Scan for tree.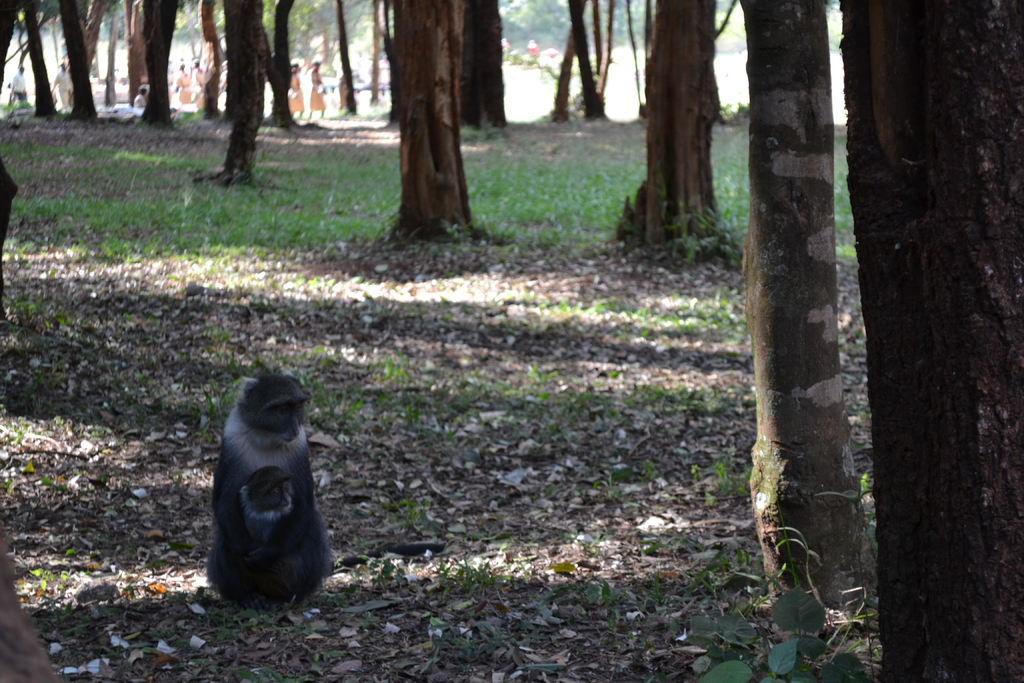
Scan result: region(7, 0, 73, 122).
